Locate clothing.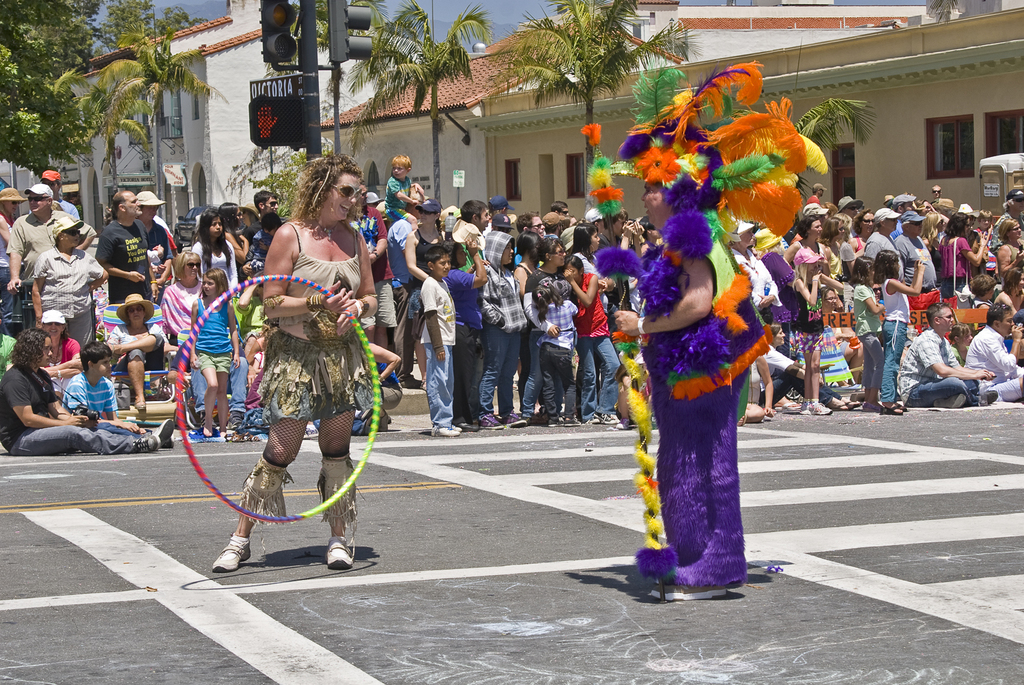
Bounding box: 66/368/121/426.
